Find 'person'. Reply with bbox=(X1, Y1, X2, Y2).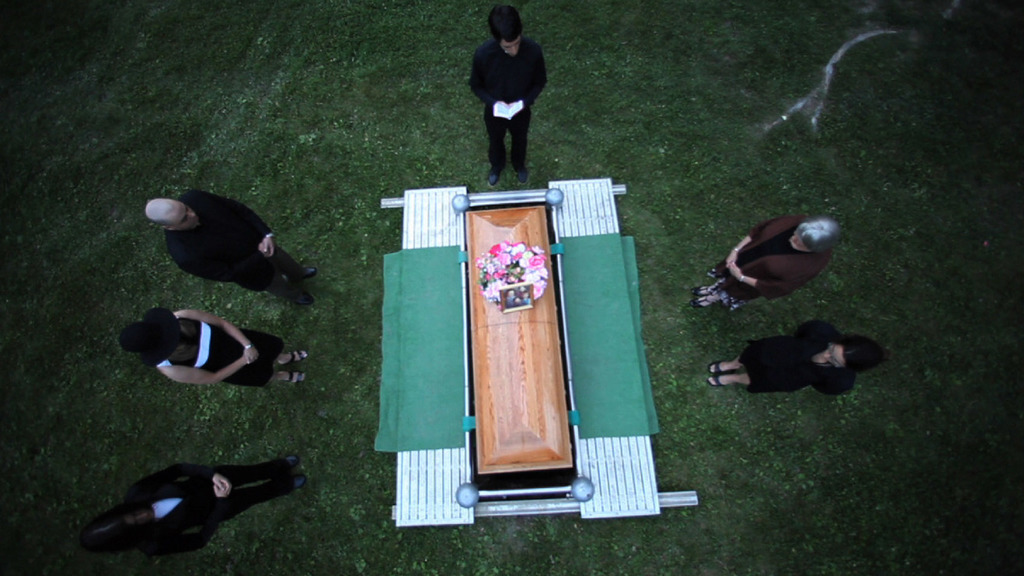
bbox=(120, 317, 308, 393).
